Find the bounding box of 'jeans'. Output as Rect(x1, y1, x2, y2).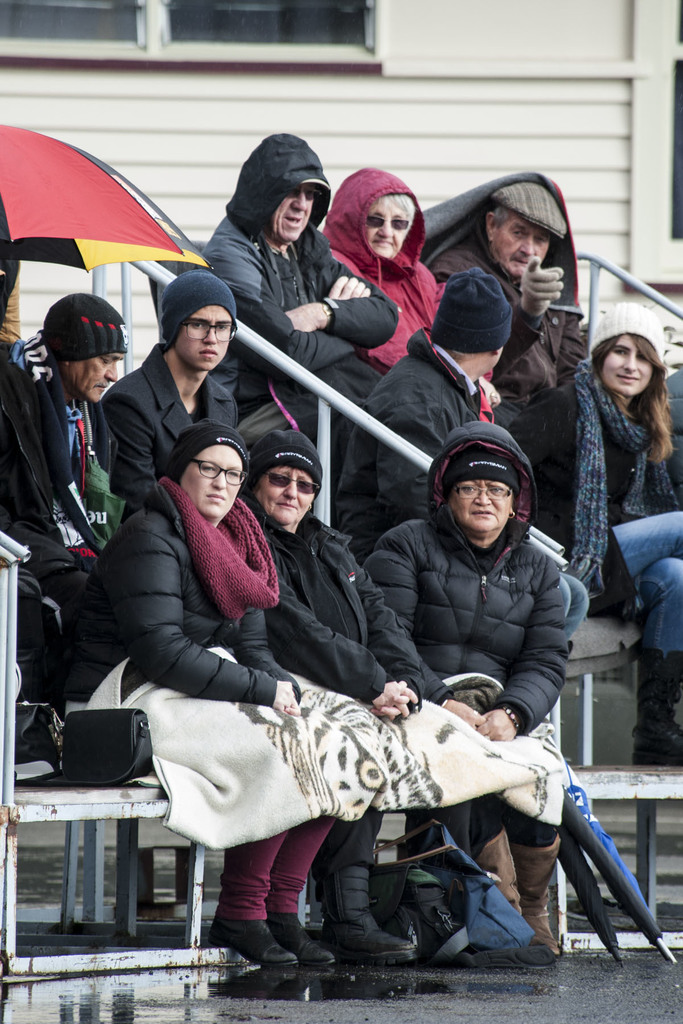
Rect(605, 511, 682, 650).
